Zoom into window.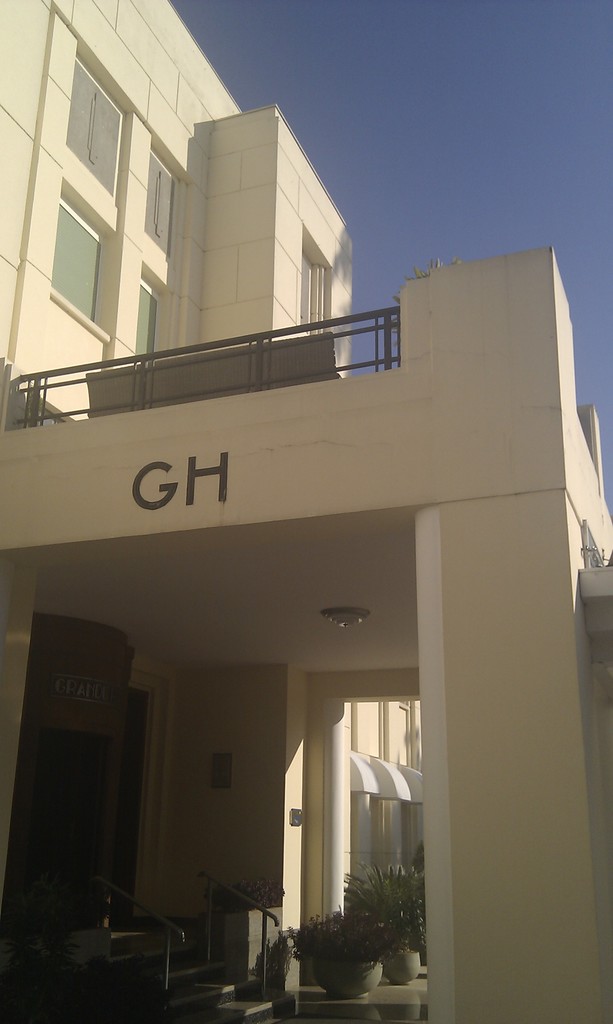
Zoom target: BBox(50, 178, 122, 344).
